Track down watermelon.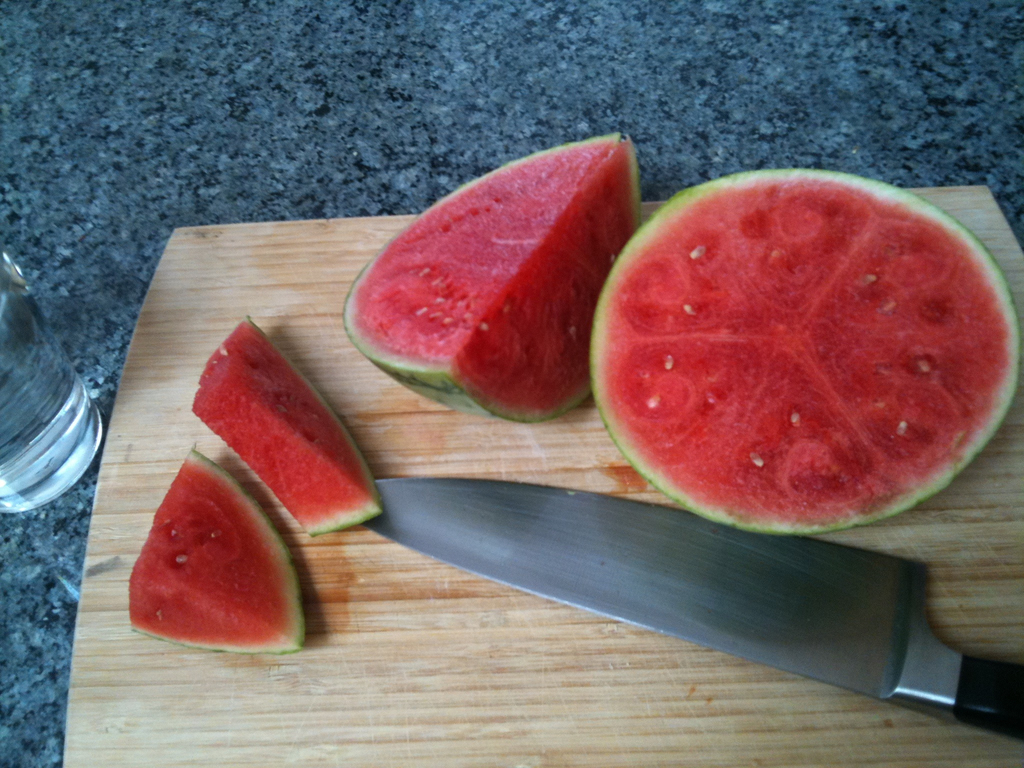
Tracked to 588,167,1021,535.
